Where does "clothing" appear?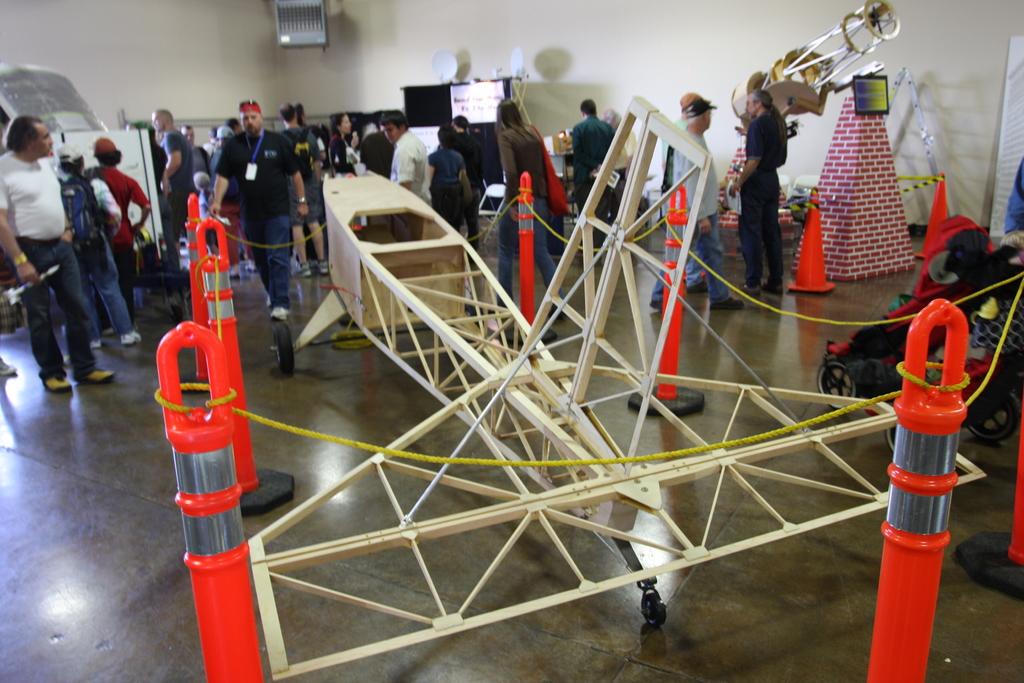
Appears at detection(496, 128, 572, 310).
